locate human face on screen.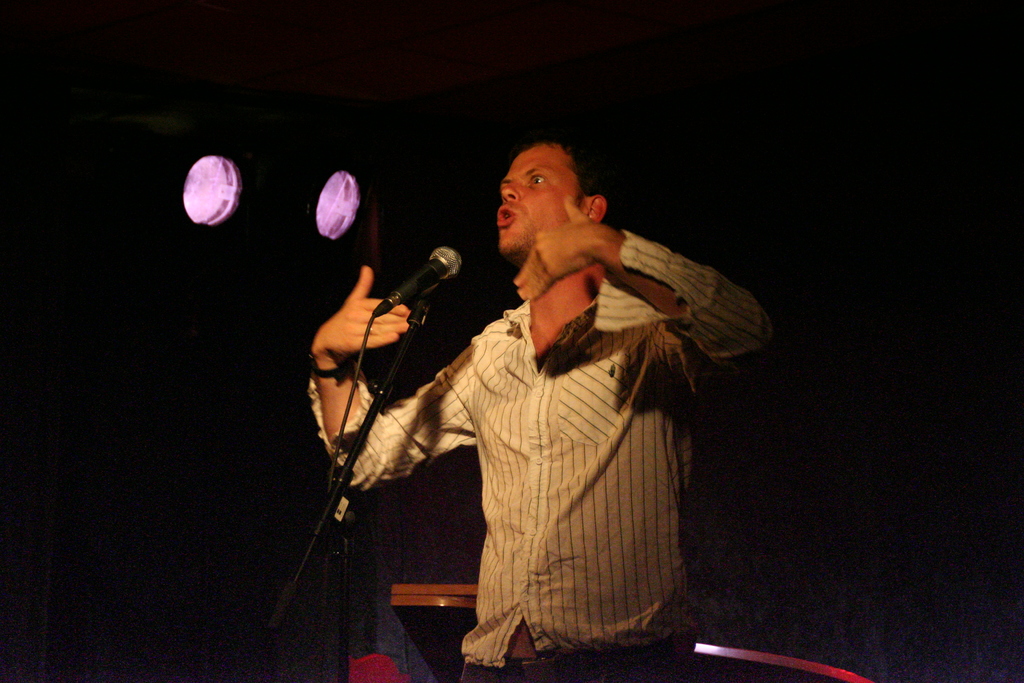
On screen at <bbox>492, 143, 568, 248</bbox>.
